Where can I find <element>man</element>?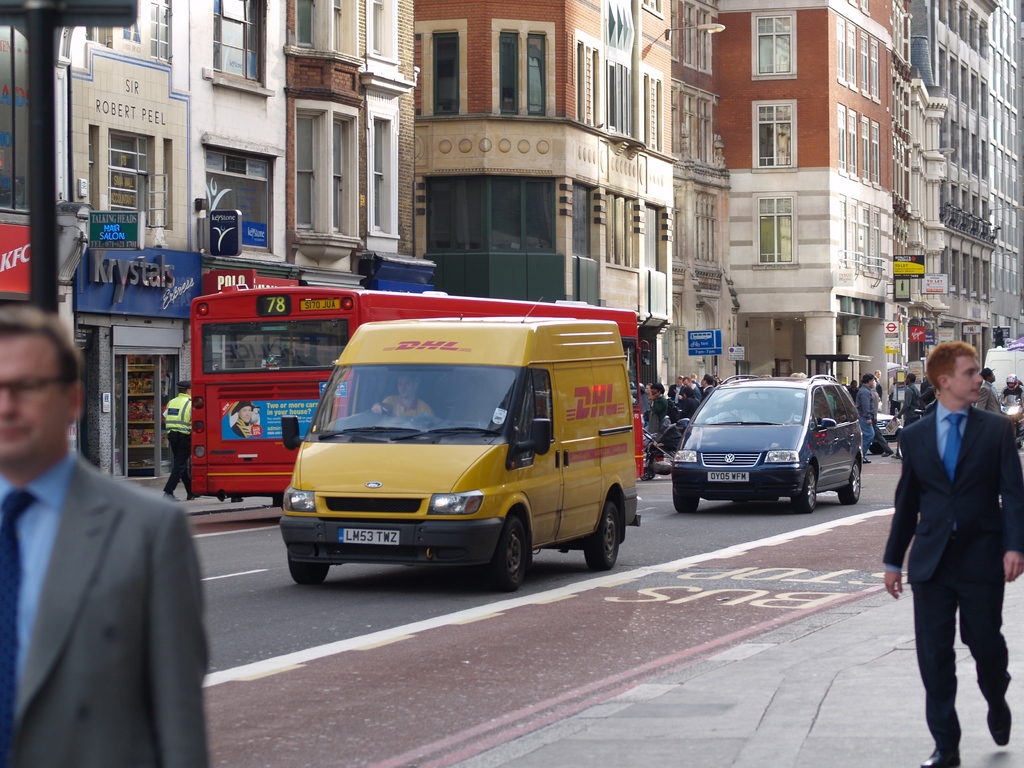
You can find it at {"x1": 856, "y1": 373, "x2": 874, "y2": 465}.
